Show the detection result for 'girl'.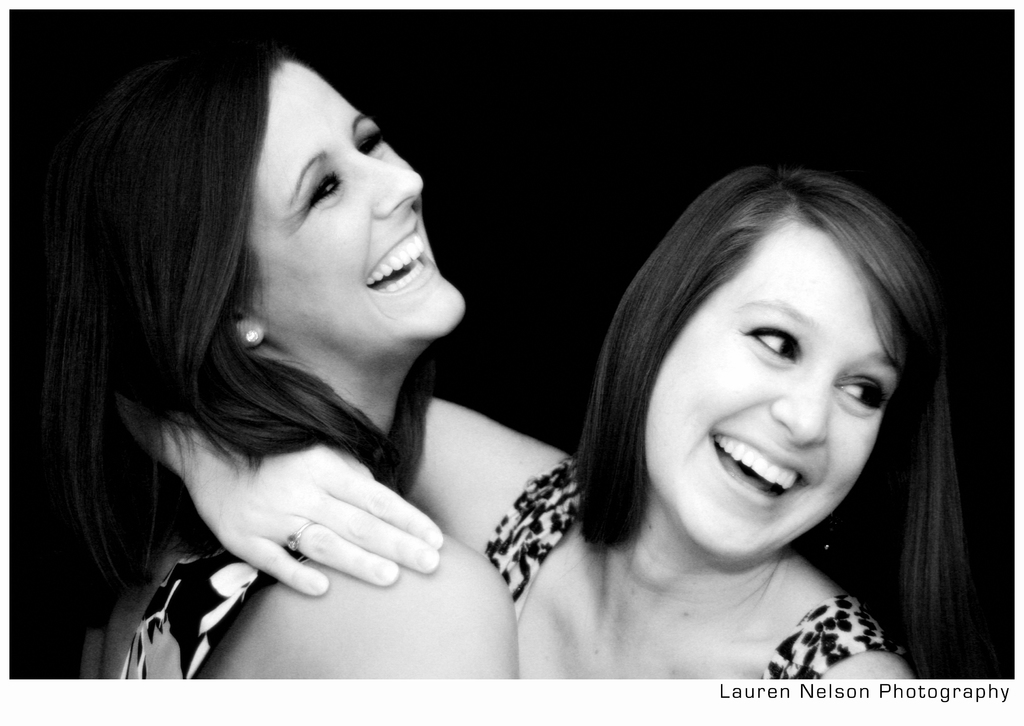
{"x1": 116, "y1": 162, "x2": 975, "y2": 684}.
